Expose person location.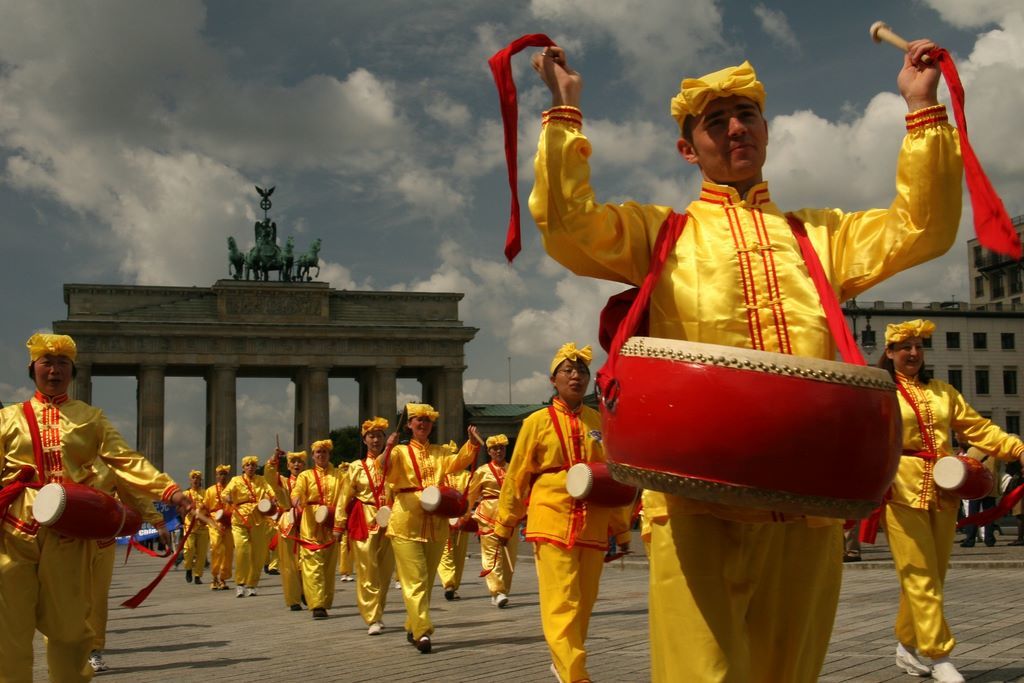
Exposed at 494 339 635 682.
